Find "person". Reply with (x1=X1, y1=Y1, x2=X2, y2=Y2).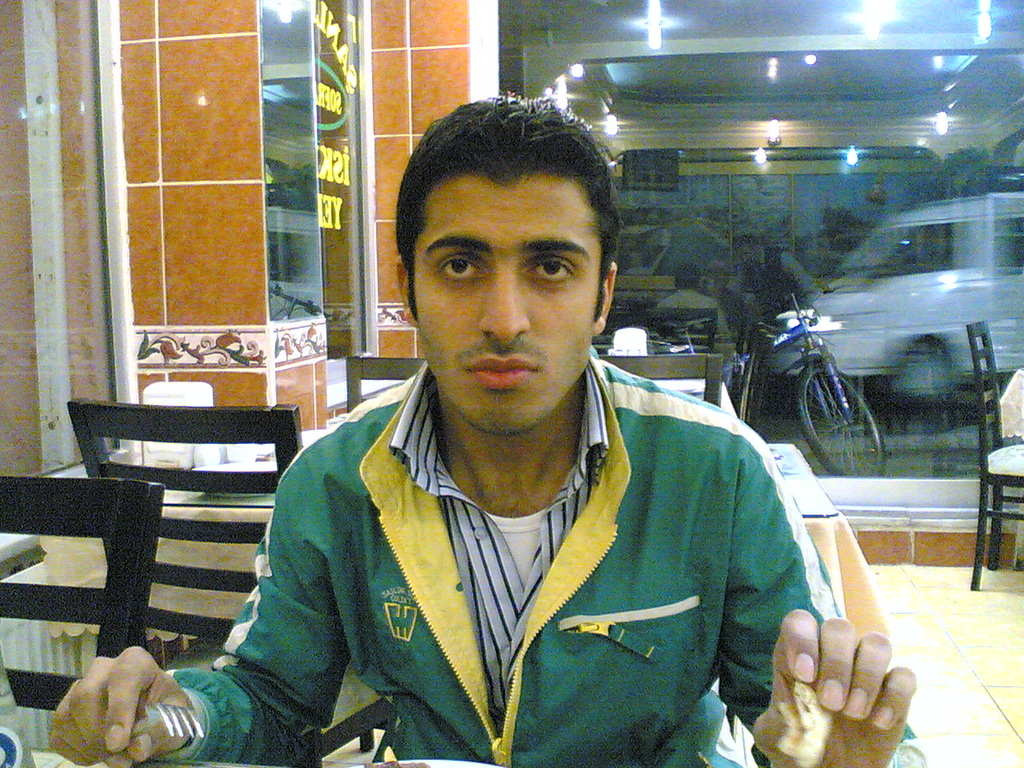
(x1=48, y1=90, x2=919, y2=767).
